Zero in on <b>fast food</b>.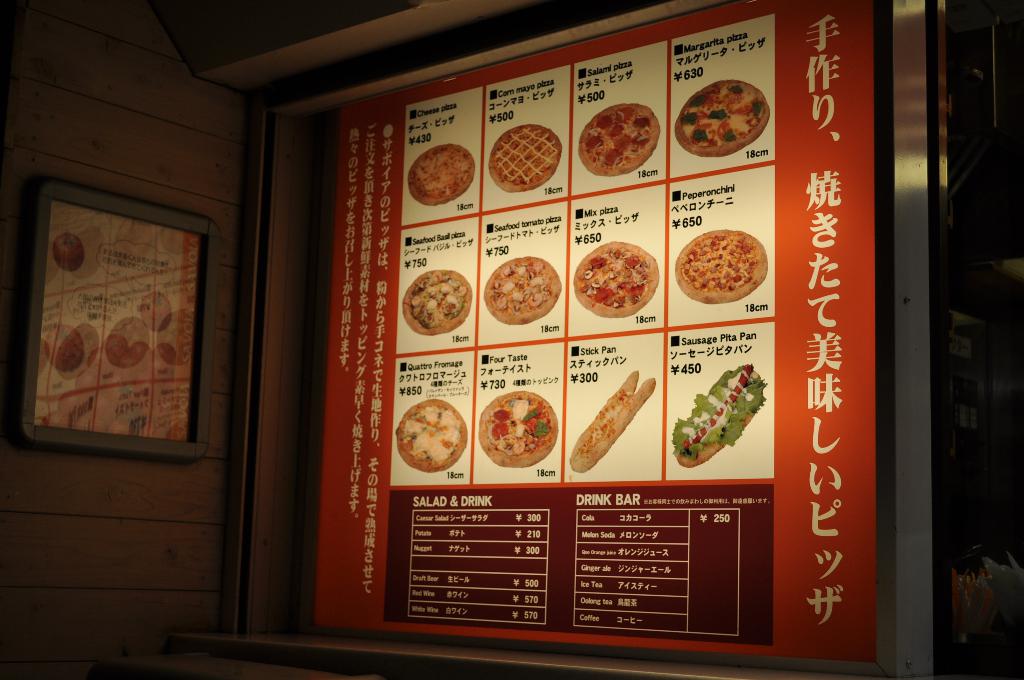
Zeroed in: l=671, t=365, r=766, b=469.
